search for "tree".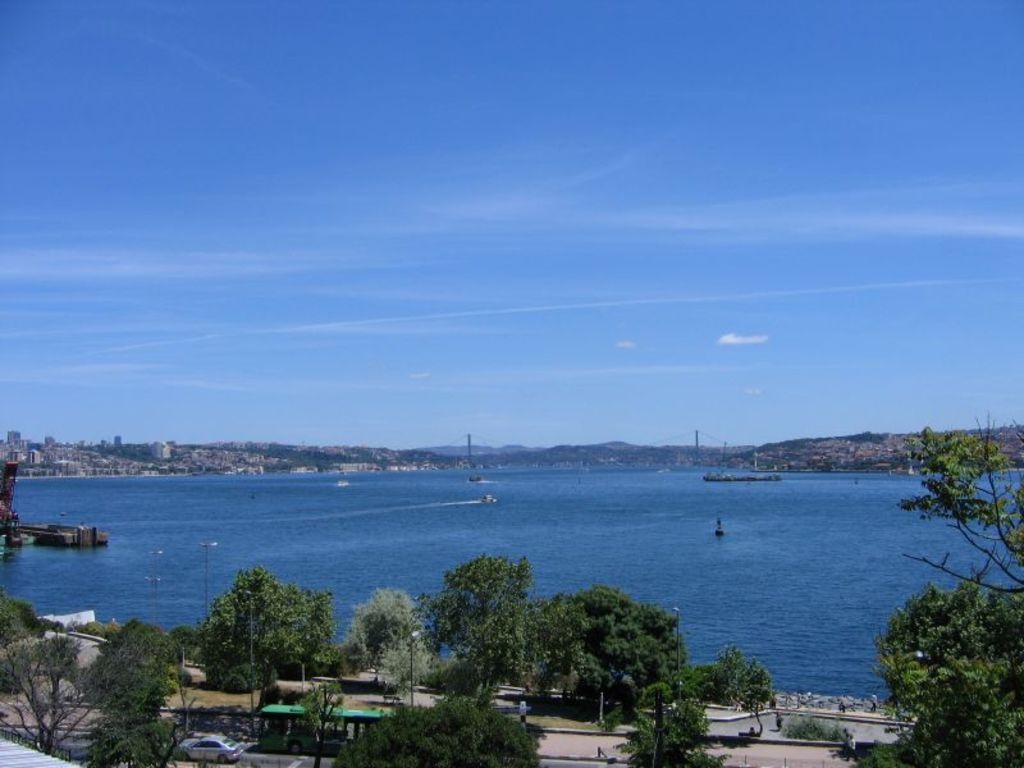
Found at rect(73, 710, 201, 767).
